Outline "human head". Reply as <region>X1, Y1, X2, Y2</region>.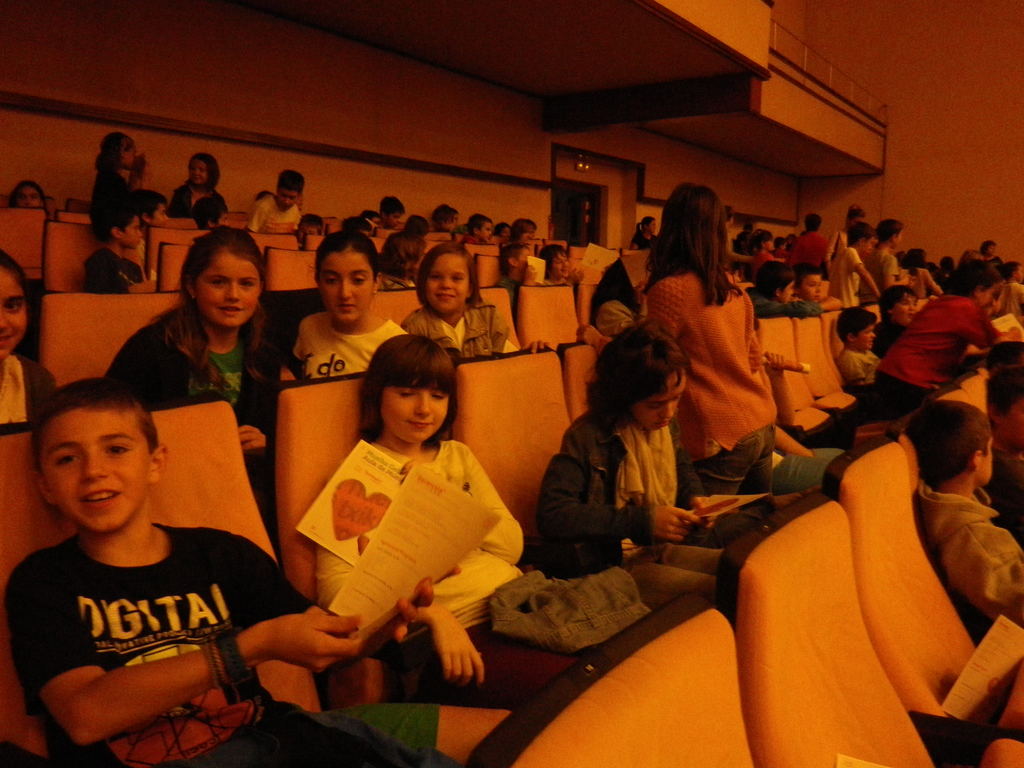
<region>875, 219, 904, 253</region>.
